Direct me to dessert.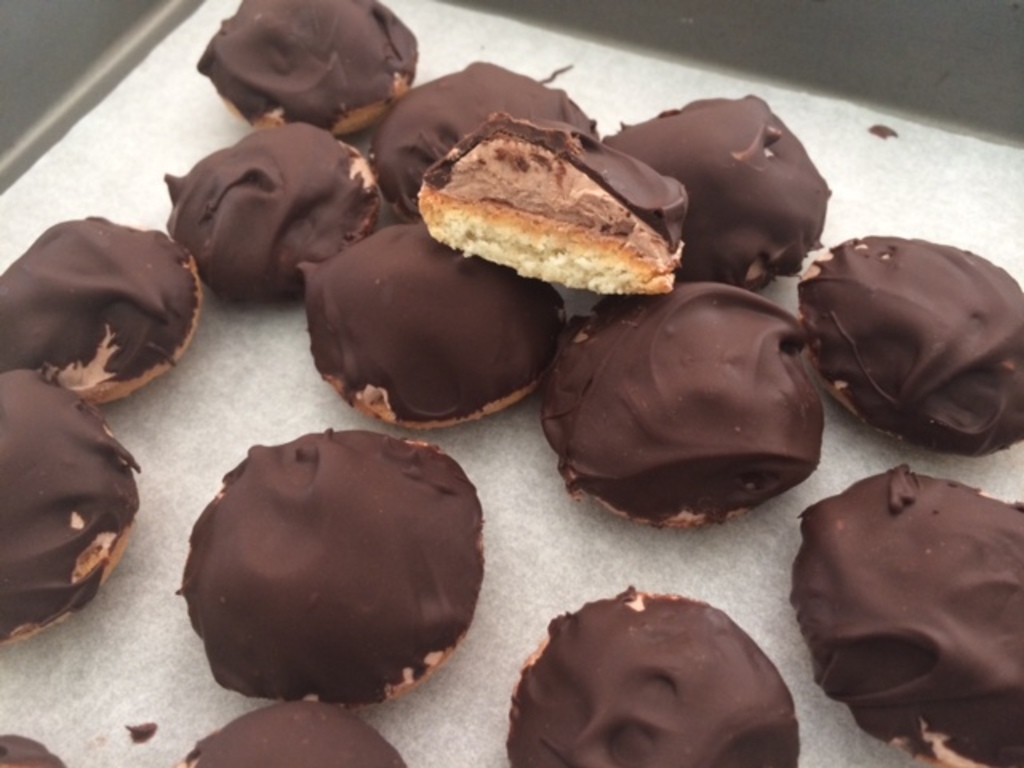
Direction: l=790, t=234, r=1022, b=450.
